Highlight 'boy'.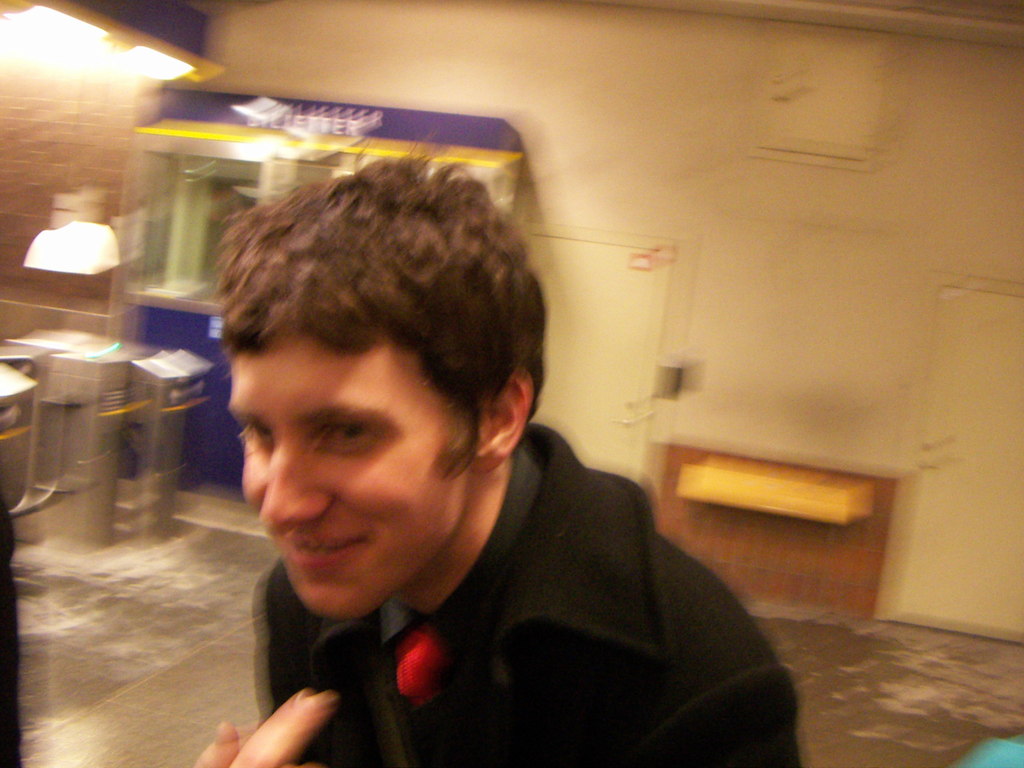
Highlighted region: (220, 134, 799, 767).
